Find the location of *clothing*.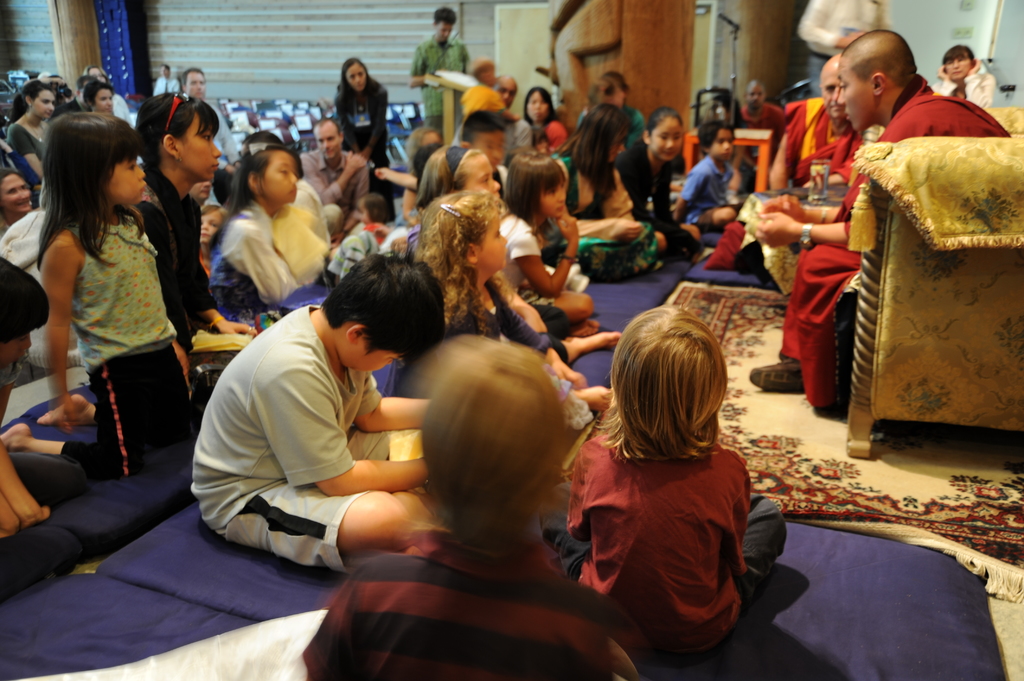
Location: crop(295, 140, 366, 250).
